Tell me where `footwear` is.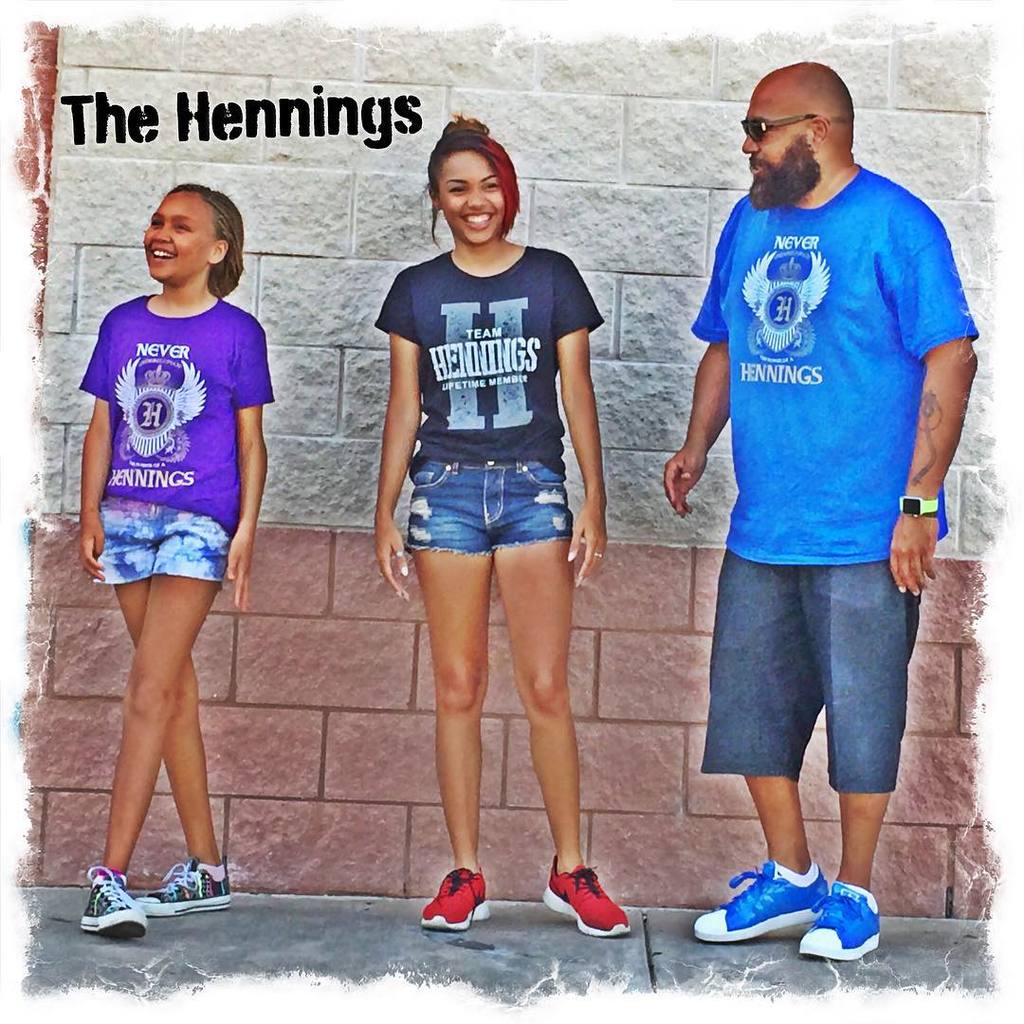
`footwear` is at crop(796, 872, 892, 958).
